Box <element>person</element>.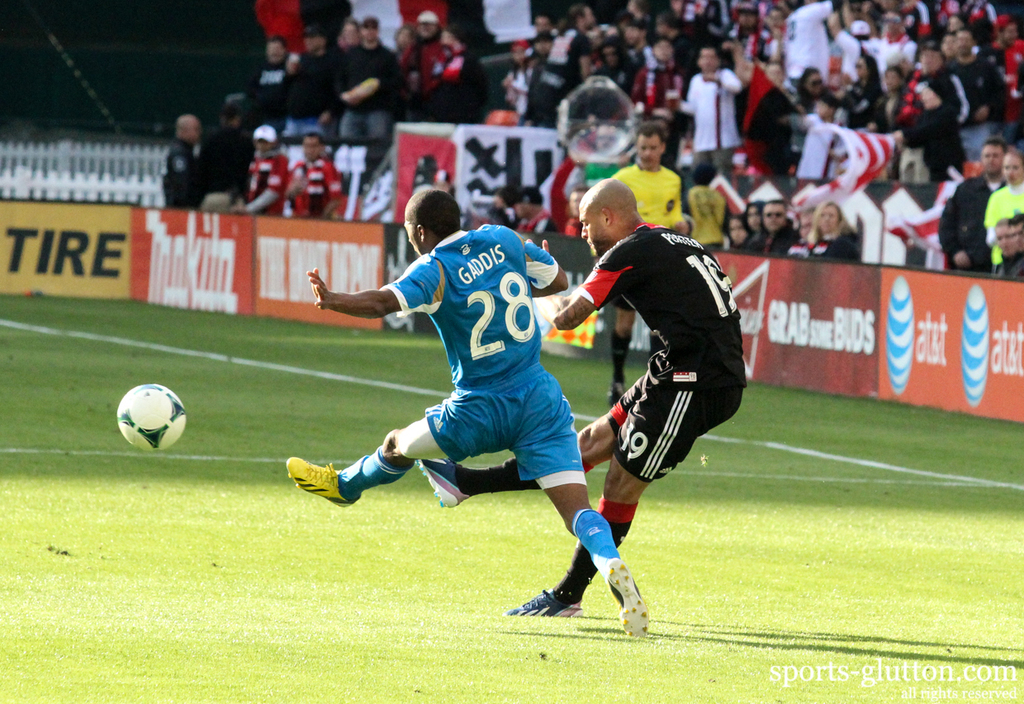
Rect(994, 209, 1023, 288).
